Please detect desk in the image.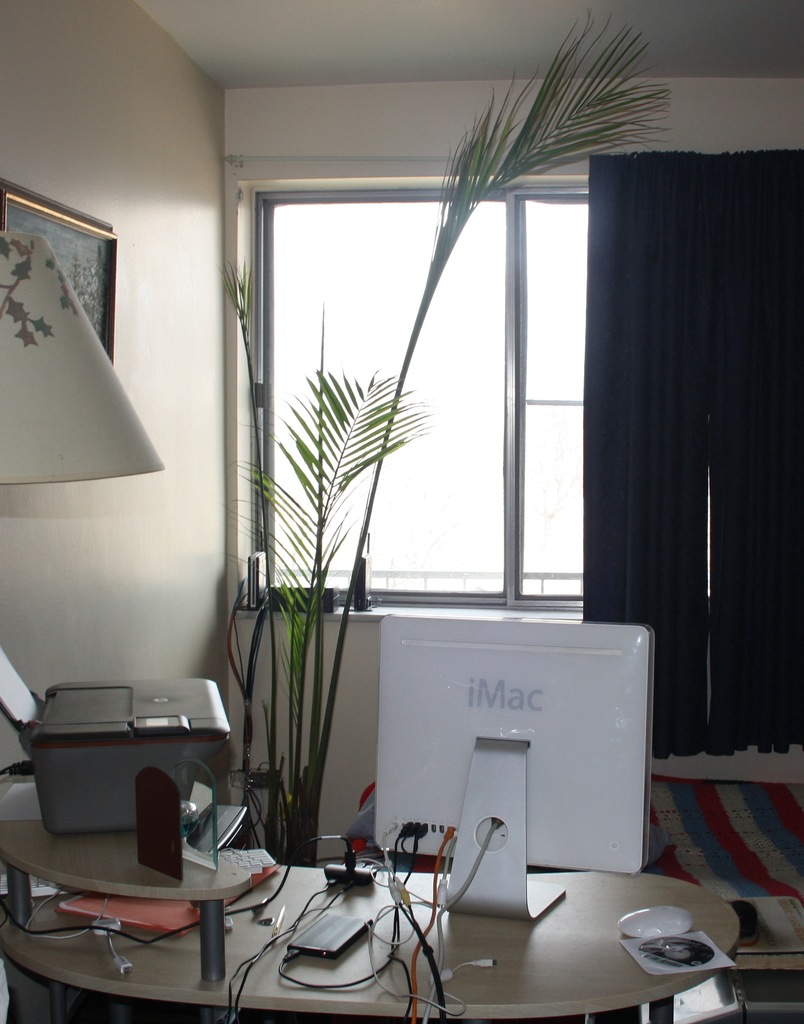
crop(0, 760, 741, 1023).
